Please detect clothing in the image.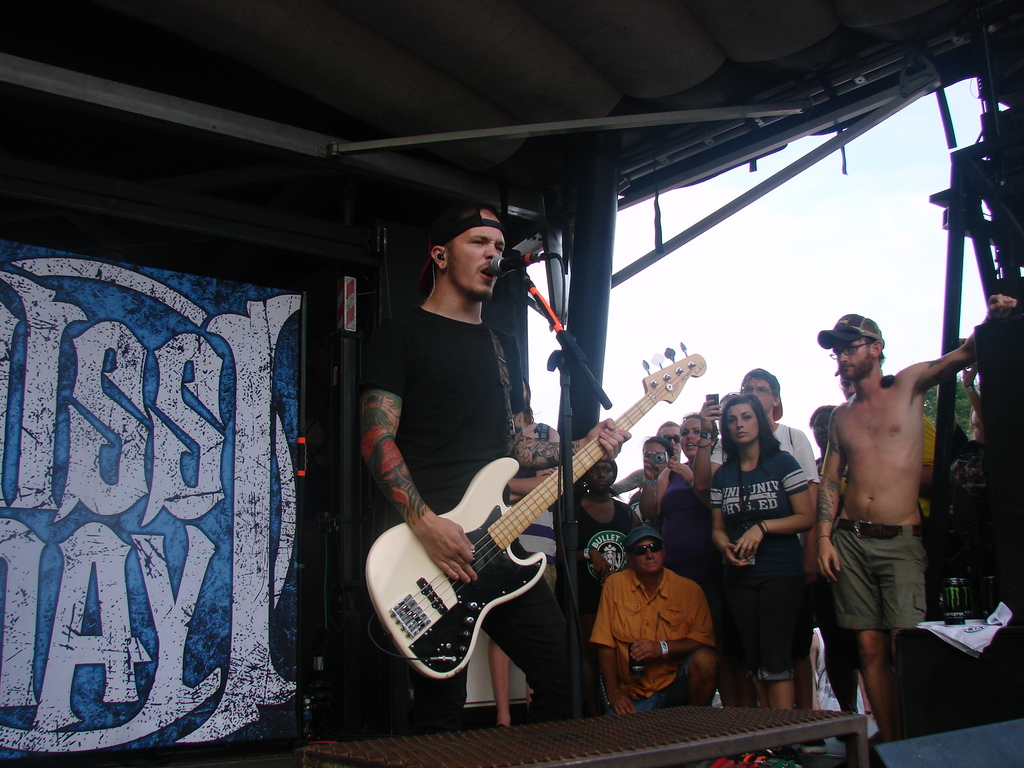
region(826, 522, 928, 636).
